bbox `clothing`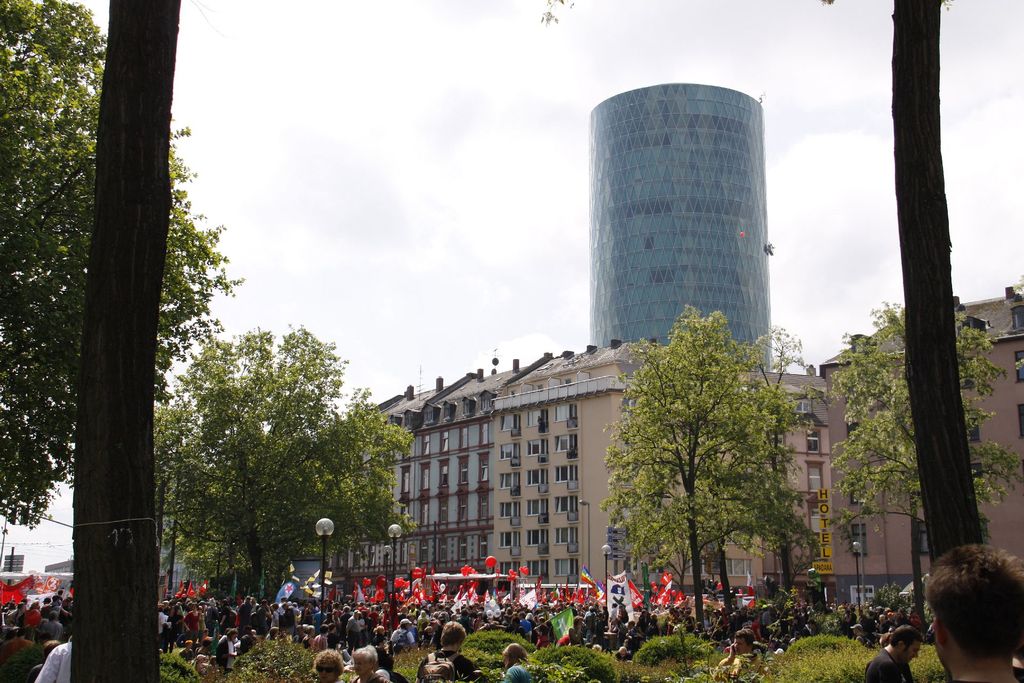
[867,646,902,682]
